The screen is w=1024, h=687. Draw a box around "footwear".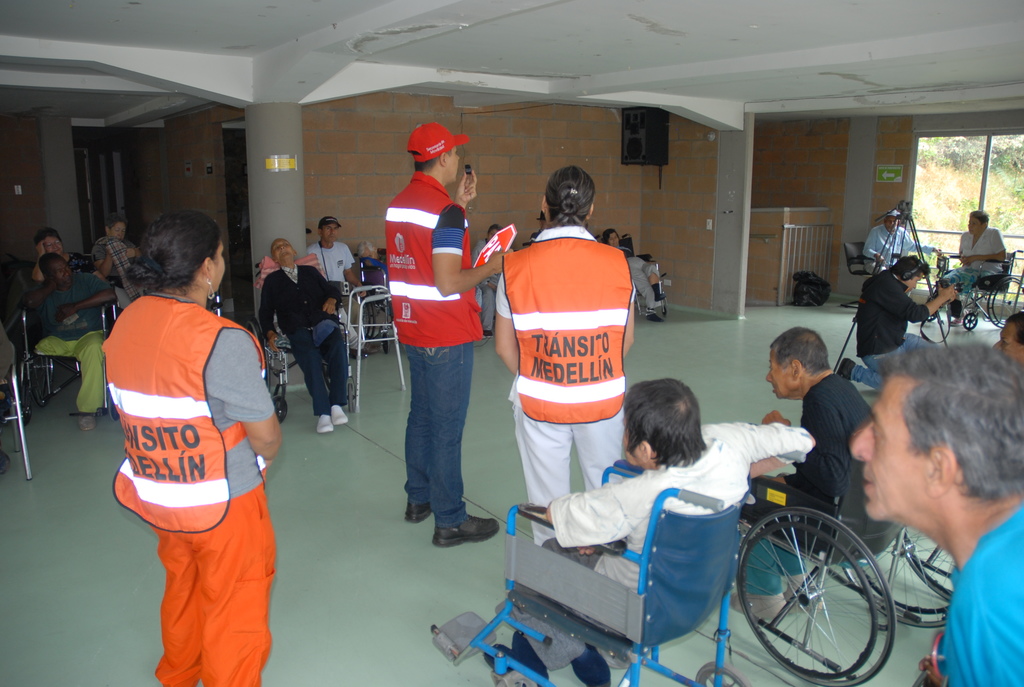
bbox=[320, 412, 335, 432].
